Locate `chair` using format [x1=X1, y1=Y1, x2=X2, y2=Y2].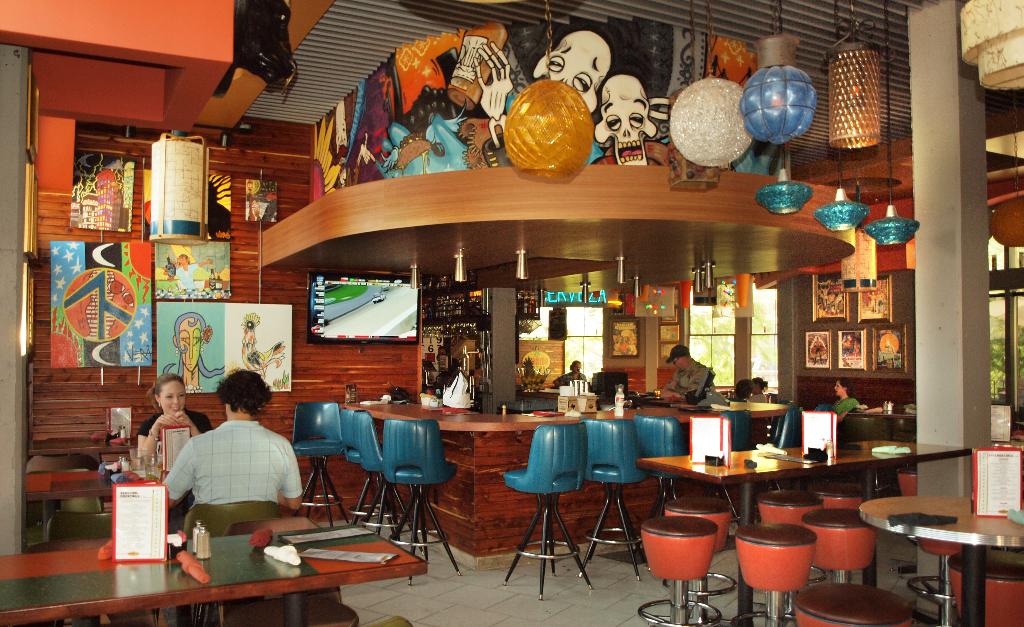
[x1=345, y1=406, x2=414, y2=536].
